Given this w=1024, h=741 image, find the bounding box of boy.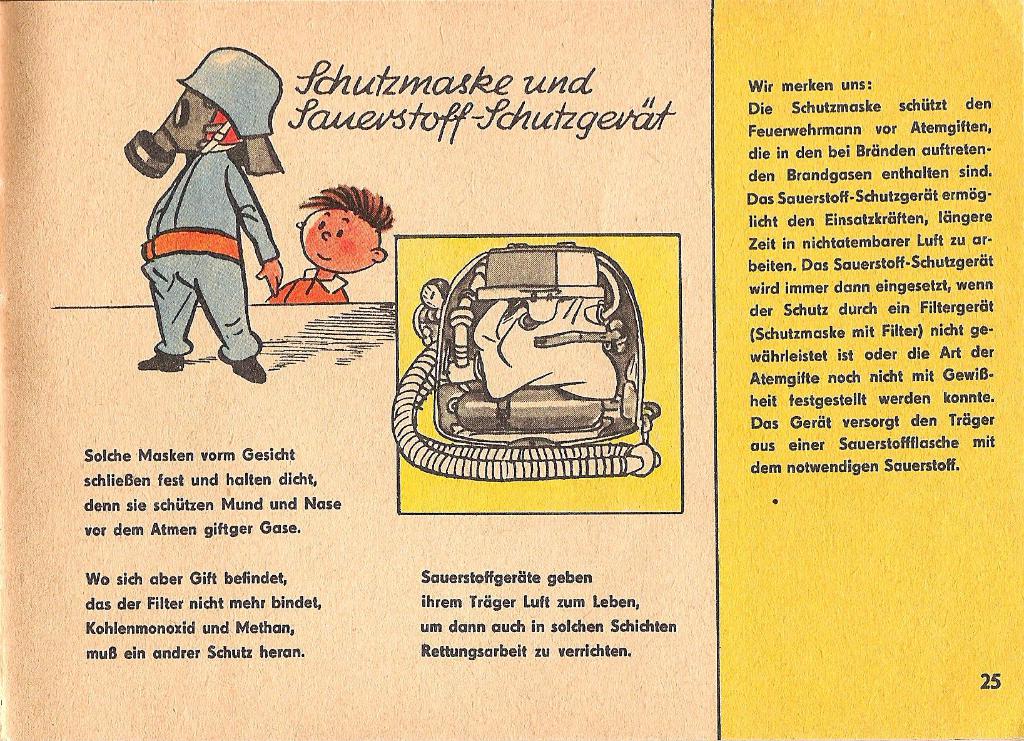
BBox(263, 180, 392, 300).
